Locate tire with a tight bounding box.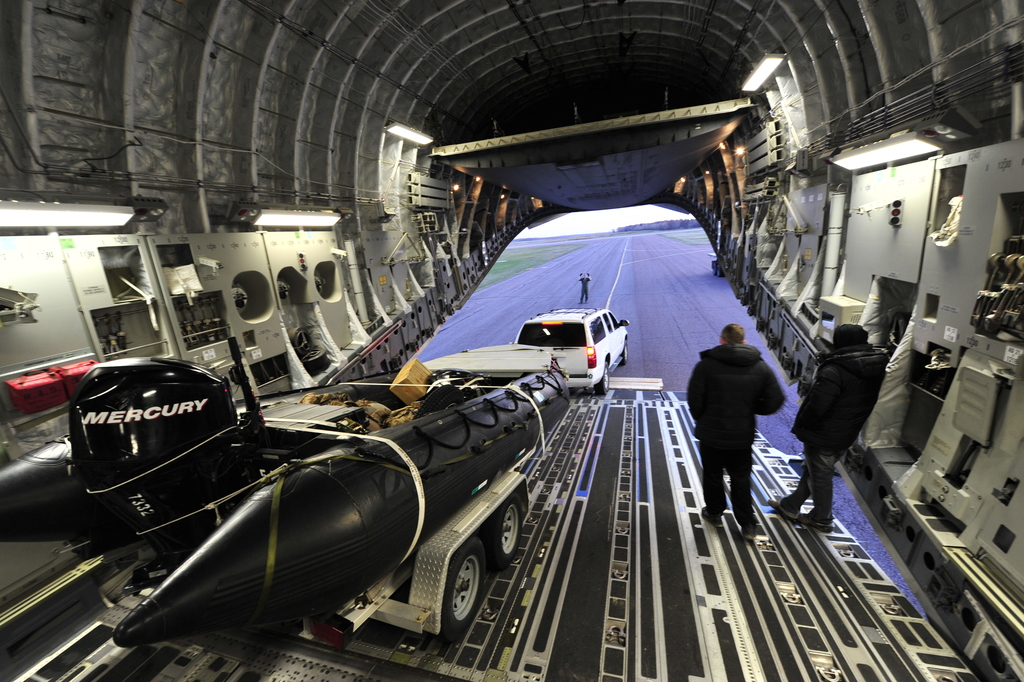
480,492,522,569.
